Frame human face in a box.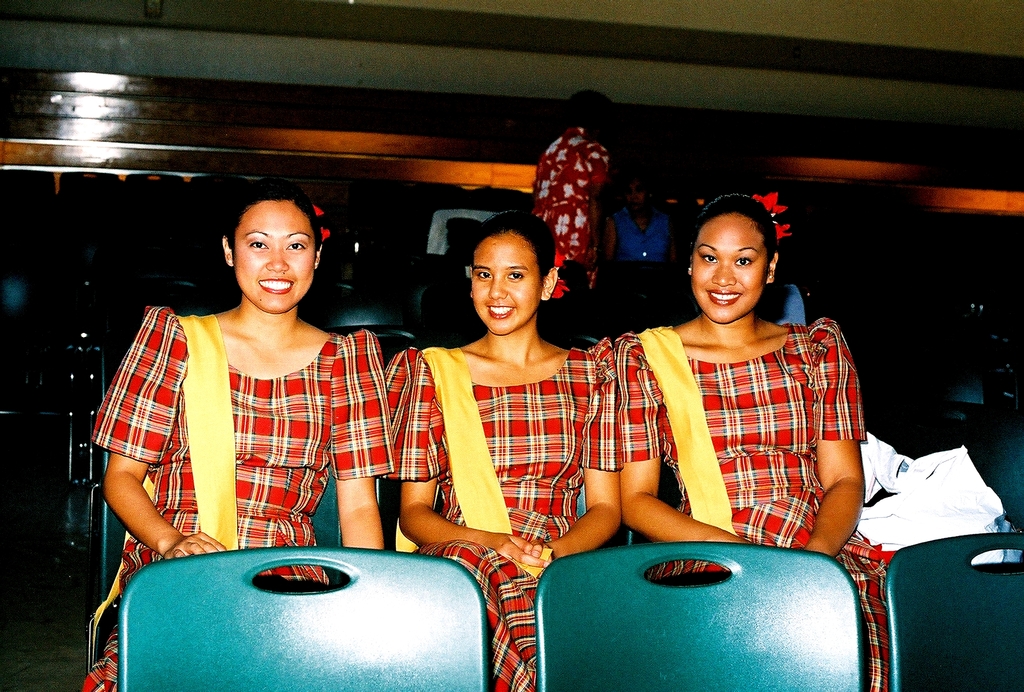
l=694, t=215, r=767, b=325.
